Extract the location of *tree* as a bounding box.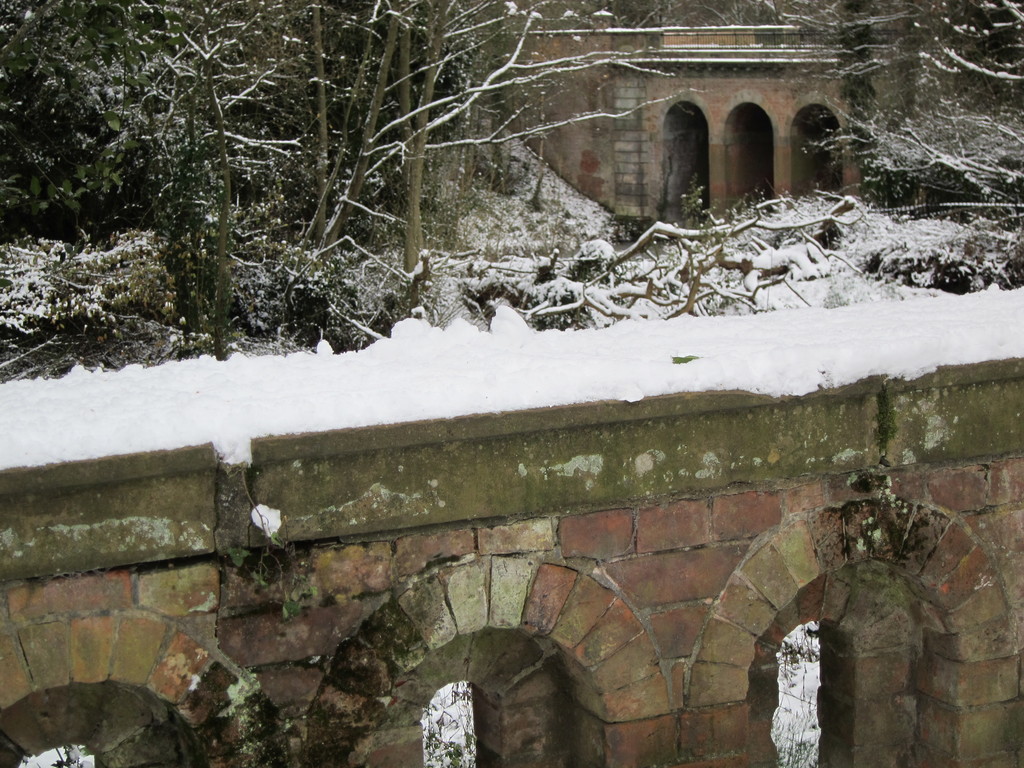
region(810, 0, 1023, 298).
